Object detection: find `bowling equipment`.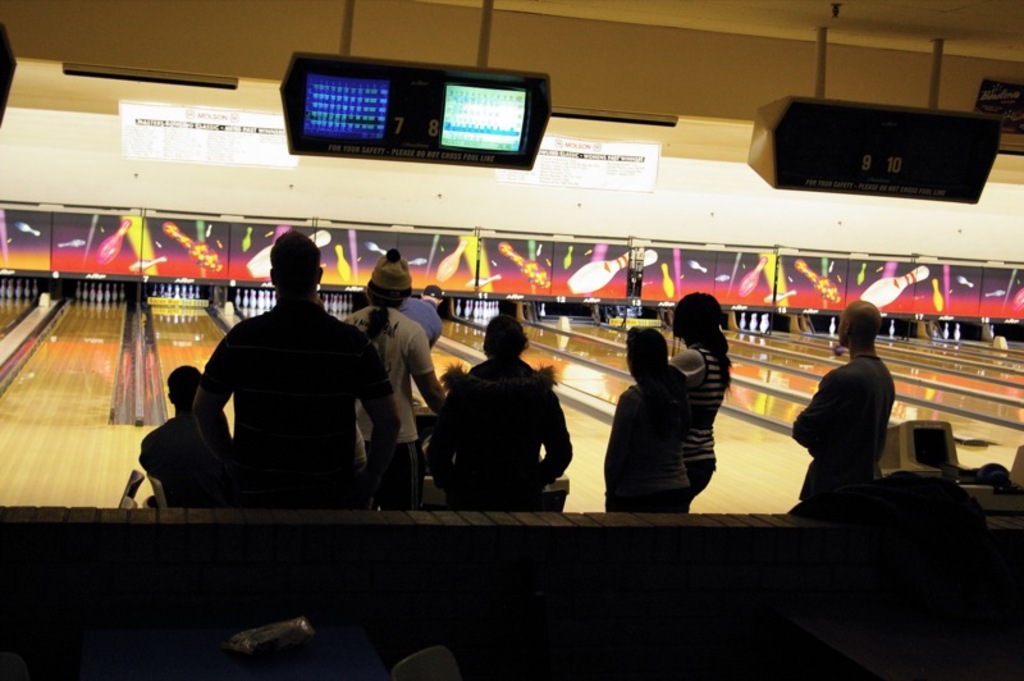
x1=658, y1=260, x2=672, y2=301.
